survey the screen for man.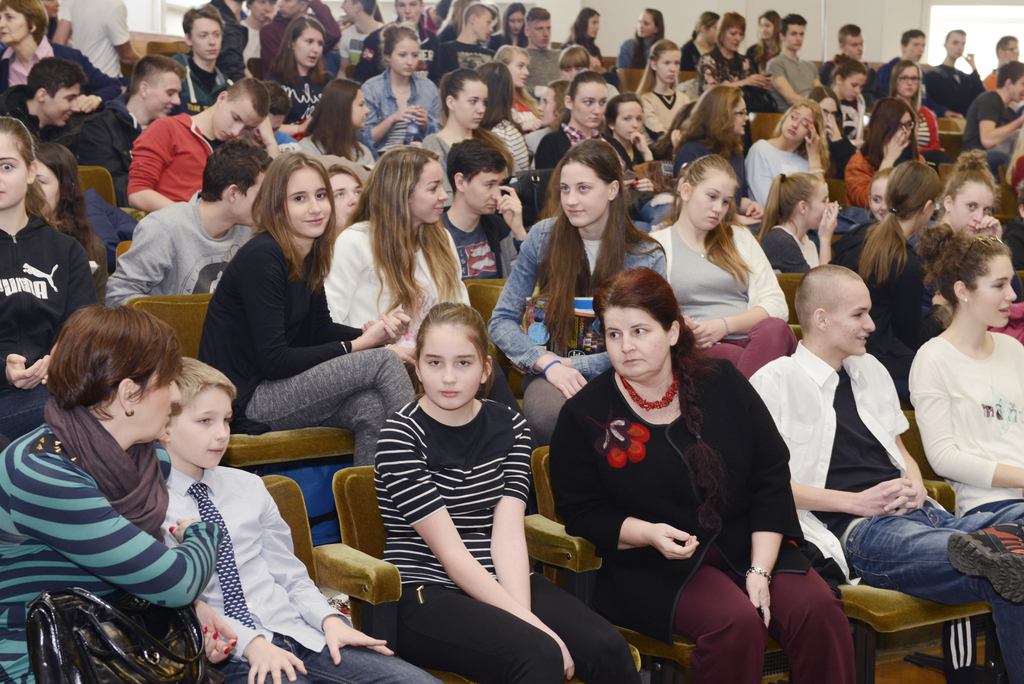
Survey found: rect(124, 75, 271, 212).
